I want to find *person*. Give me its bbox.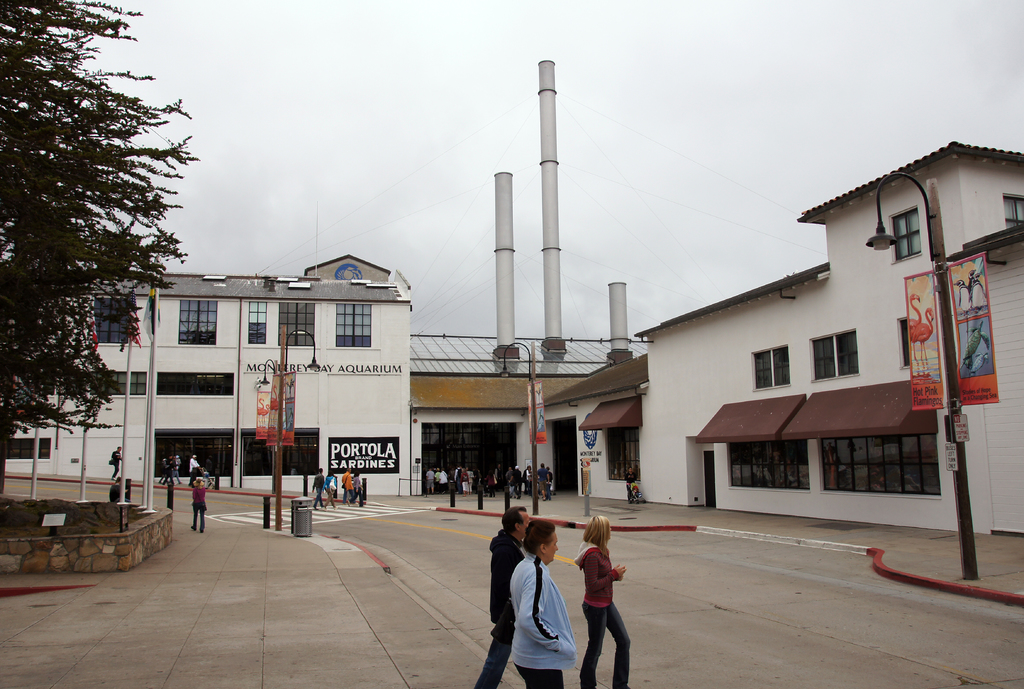
311,467,324,510.
